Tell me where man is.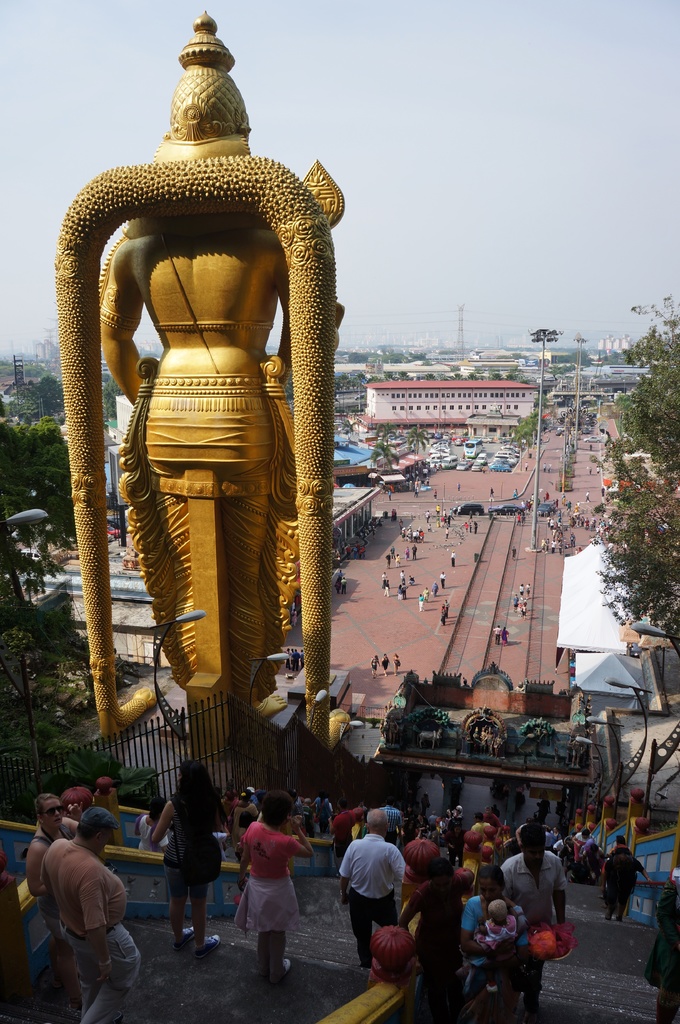
man is at l=342, t=574, r=349, b=594.
